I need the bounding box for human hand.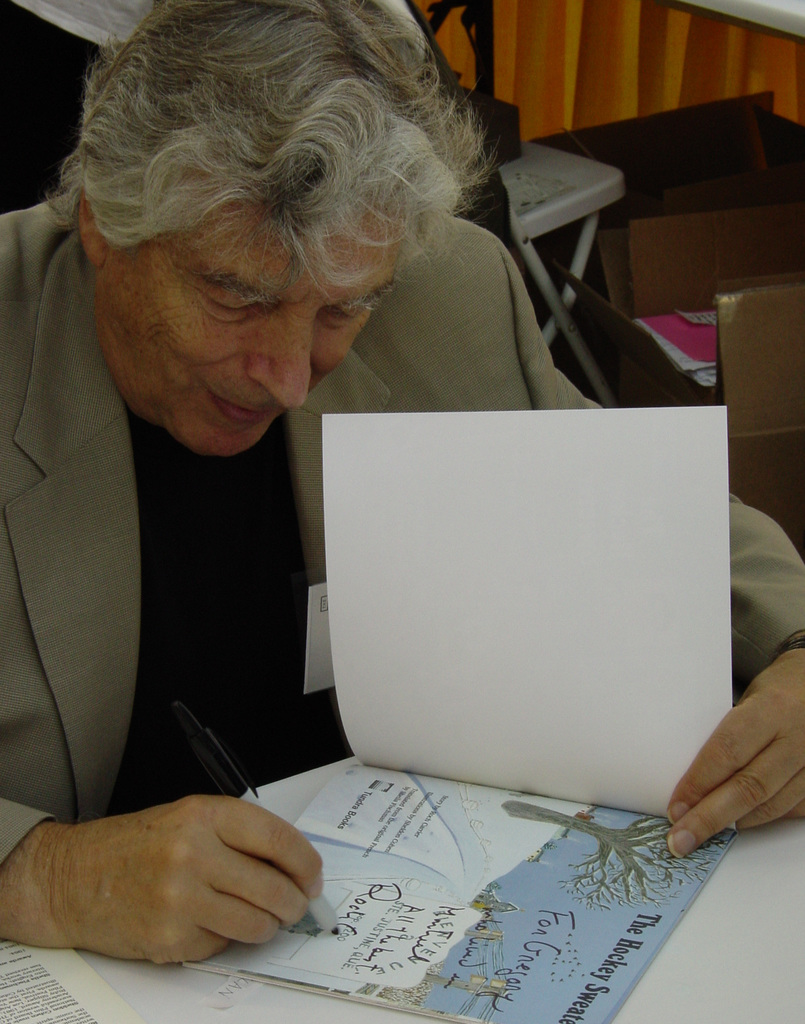
Here it is: bbox=(56, 779, 361, 956).
